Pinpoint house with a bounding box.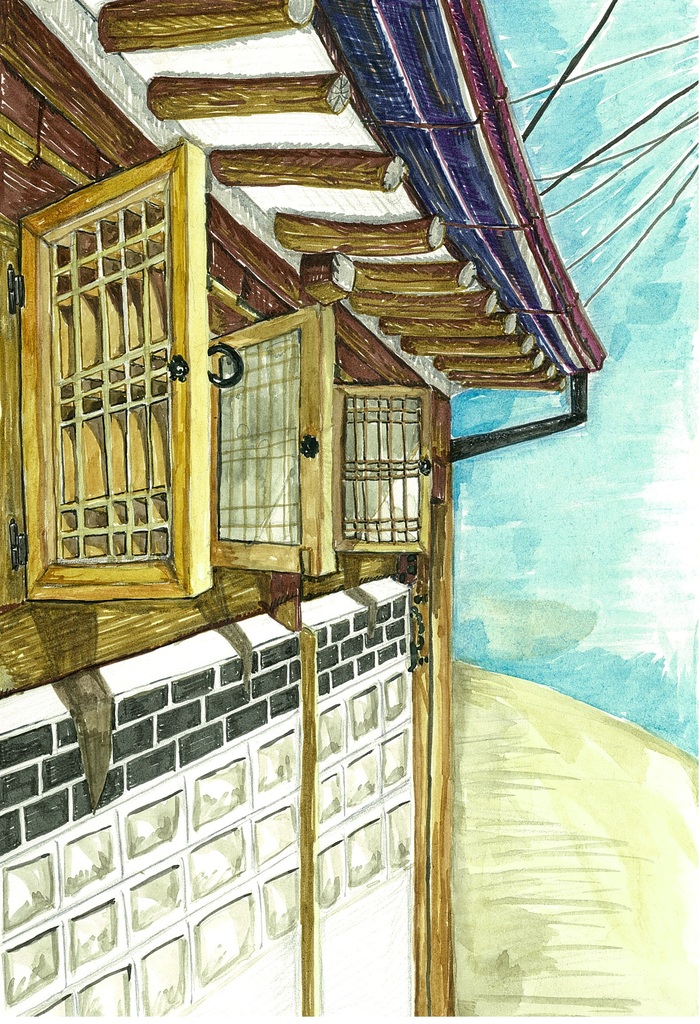
BBox(0, 0, 601, 1023).
